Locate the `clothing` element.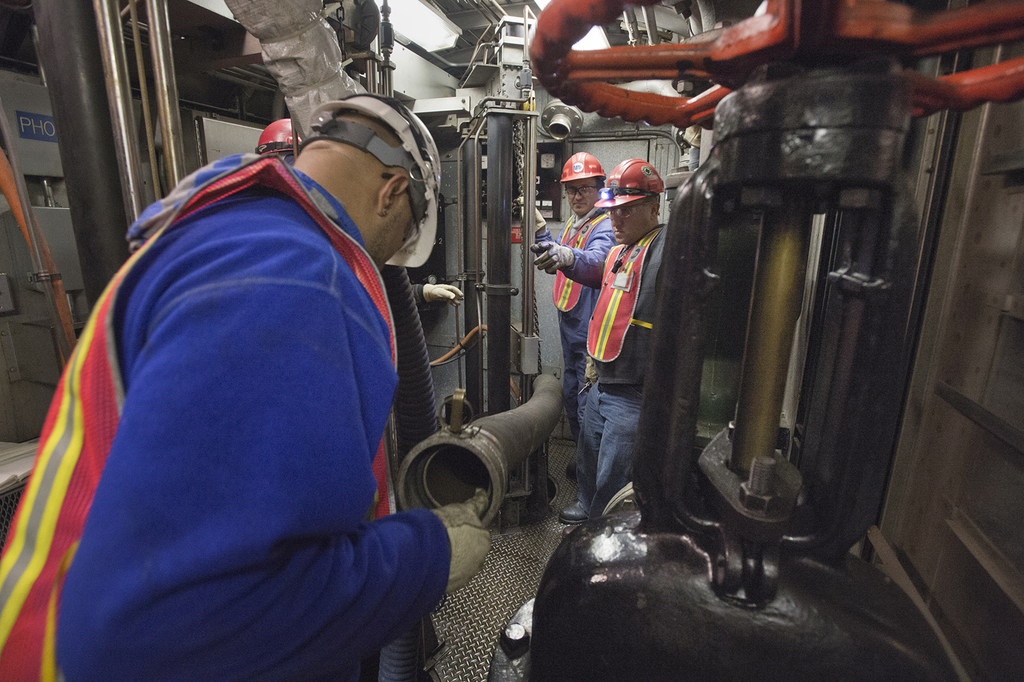
Element bbox: <box>572,217,668,514</box>.
